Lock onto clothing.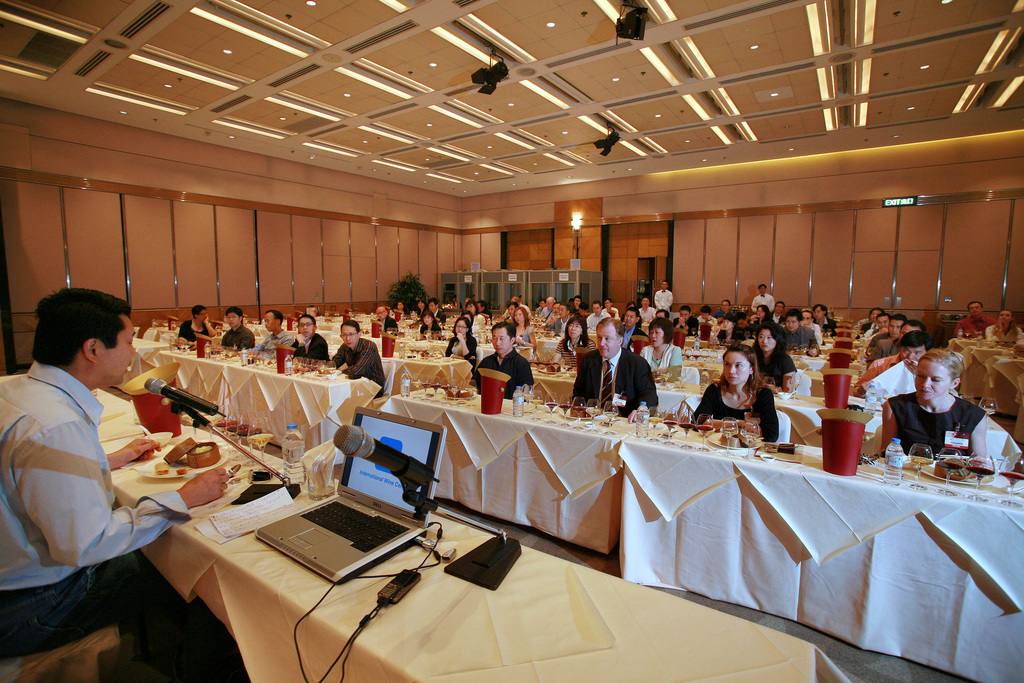
Locked: bbox(983, 323, 1023, 344).
